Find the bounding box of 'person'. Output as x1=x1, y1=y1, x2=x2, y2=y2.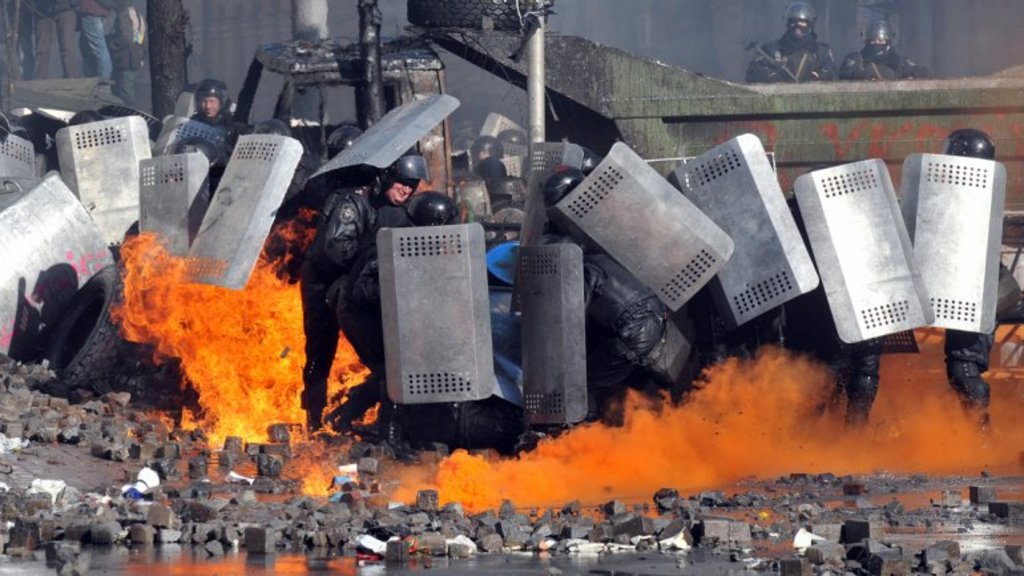
x1=104, y1=0, x2=142, y2=109.
